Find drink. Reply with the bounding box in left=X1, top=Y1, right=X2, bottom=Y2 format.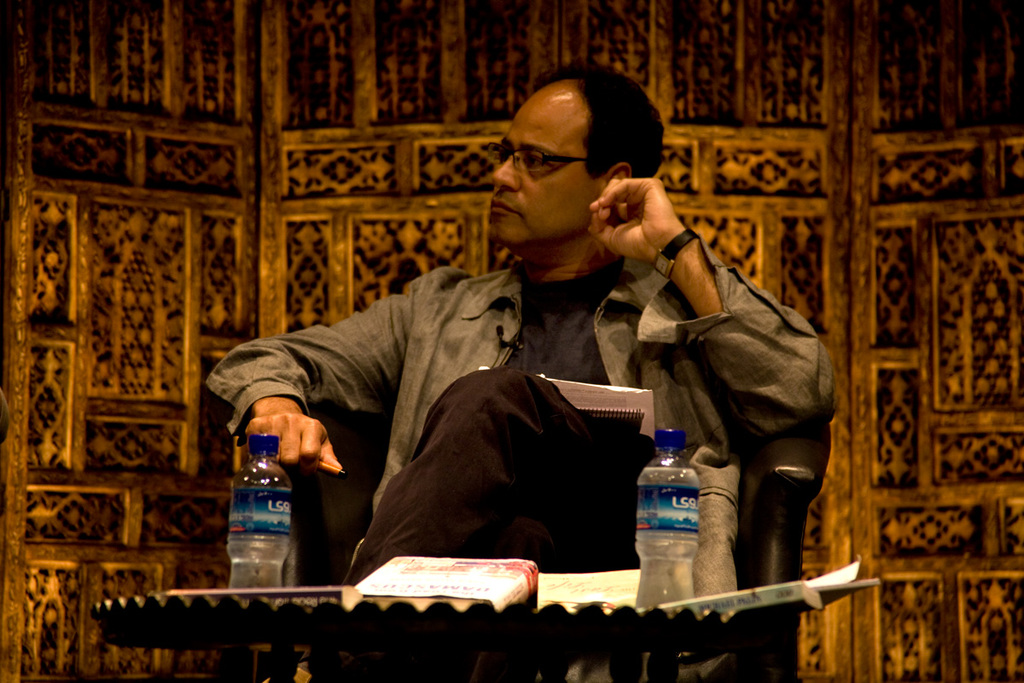
left=634, top=435, right=701, bottom=598.
